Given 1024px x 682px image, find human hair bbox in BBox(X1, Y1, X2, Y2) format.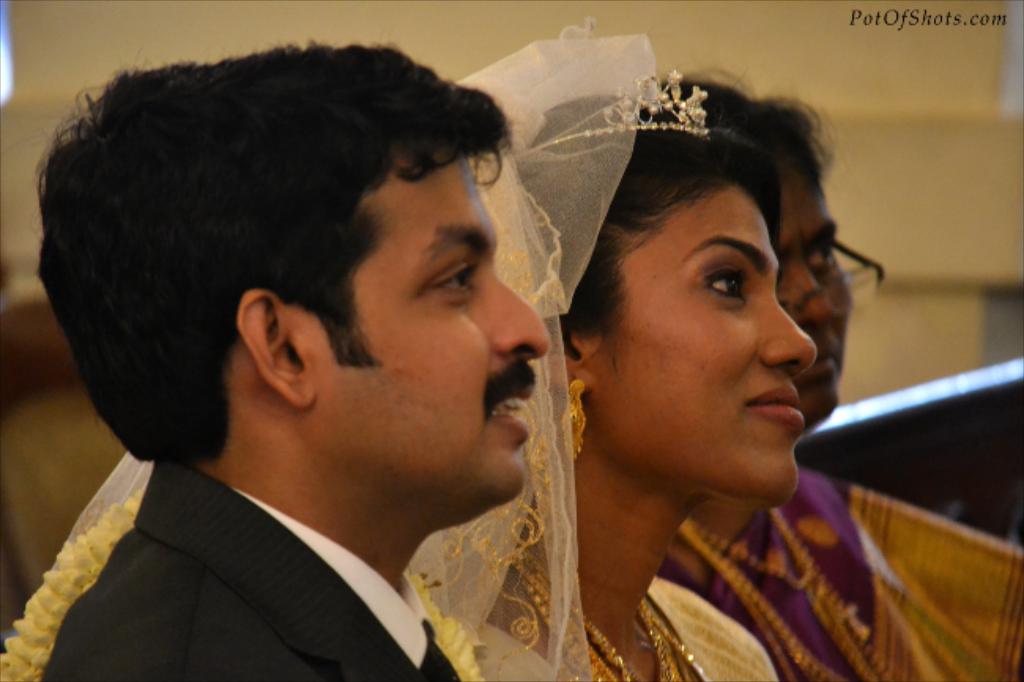
BBox(510, 93, 781, 375).
